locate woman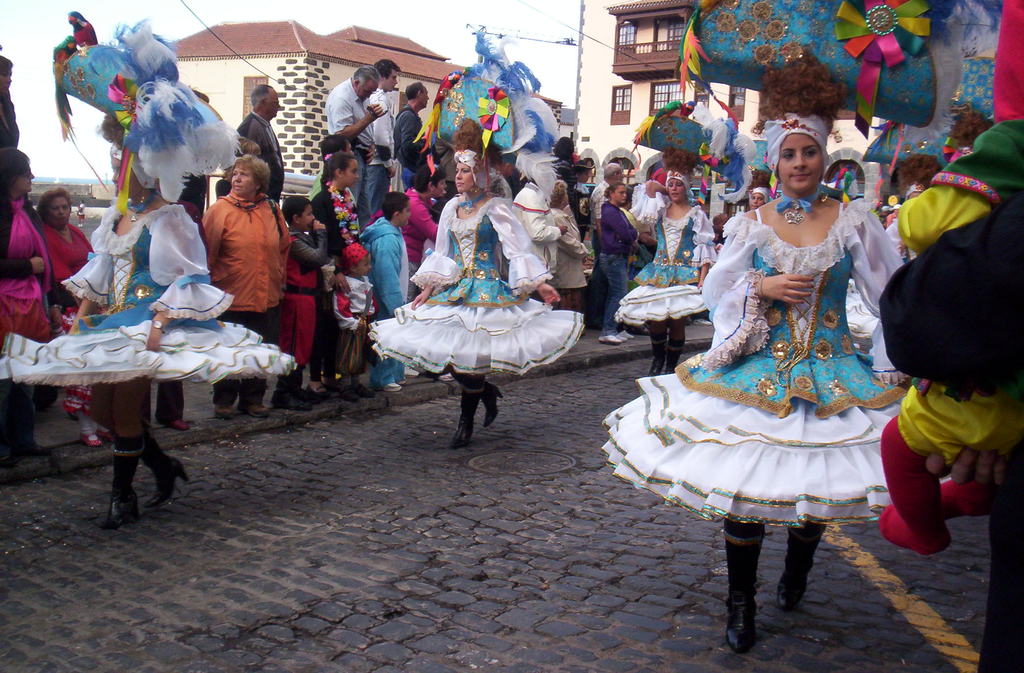
select_region(649, 119, 910, 622)
